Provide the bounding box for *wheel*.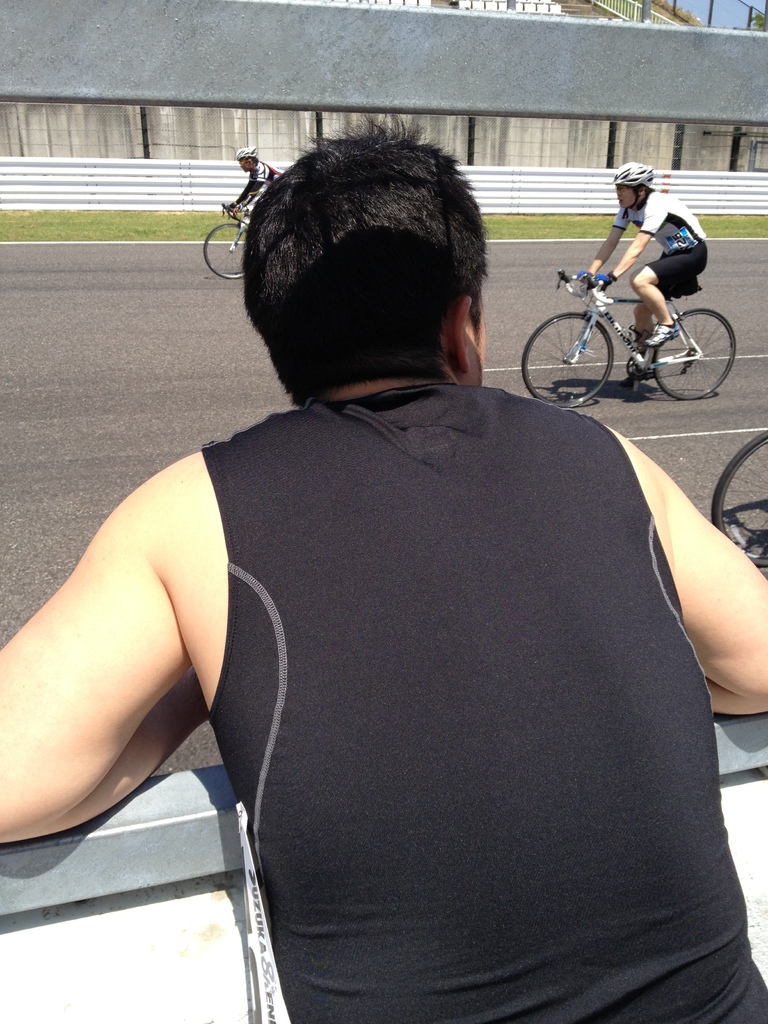
crop(203, 224, 245, 278).
